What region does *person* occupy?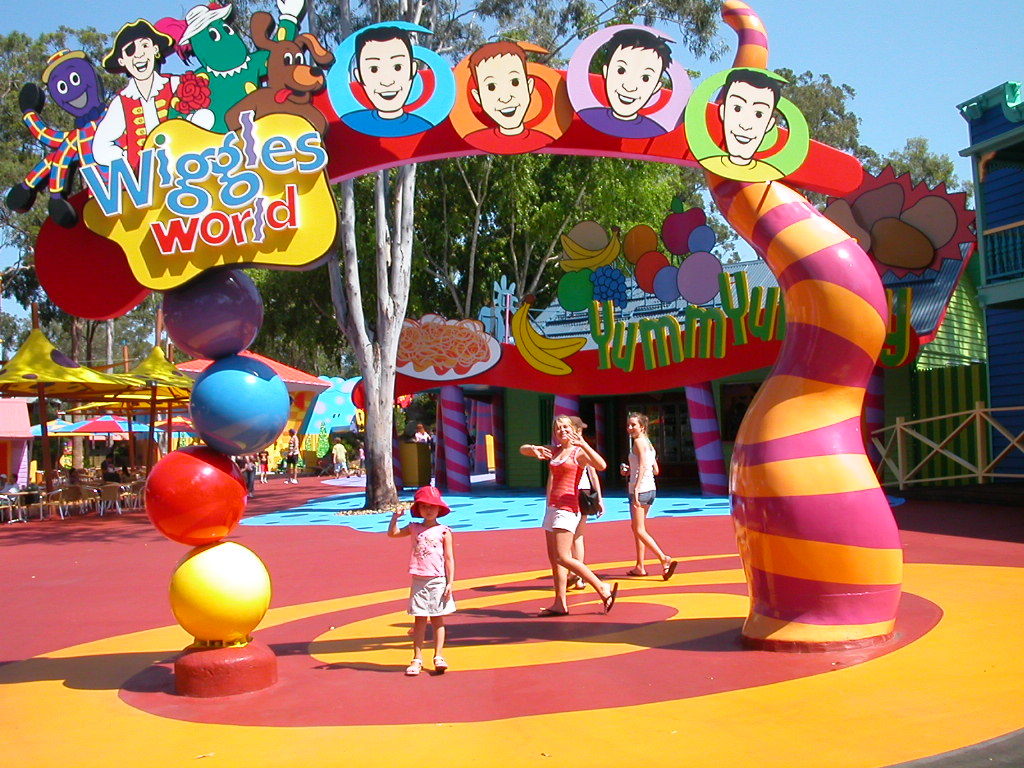
BBox(699, 69, 786, 186).
